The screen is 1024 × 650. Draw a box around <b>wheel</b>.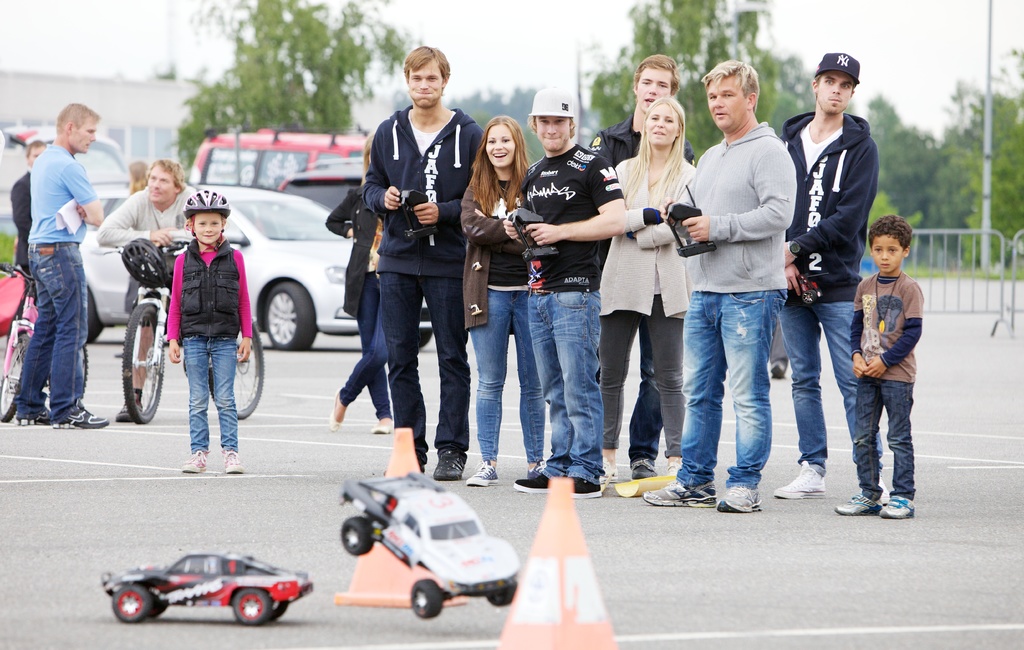
[x1=109, y1=300, x2=147, y2=430].
